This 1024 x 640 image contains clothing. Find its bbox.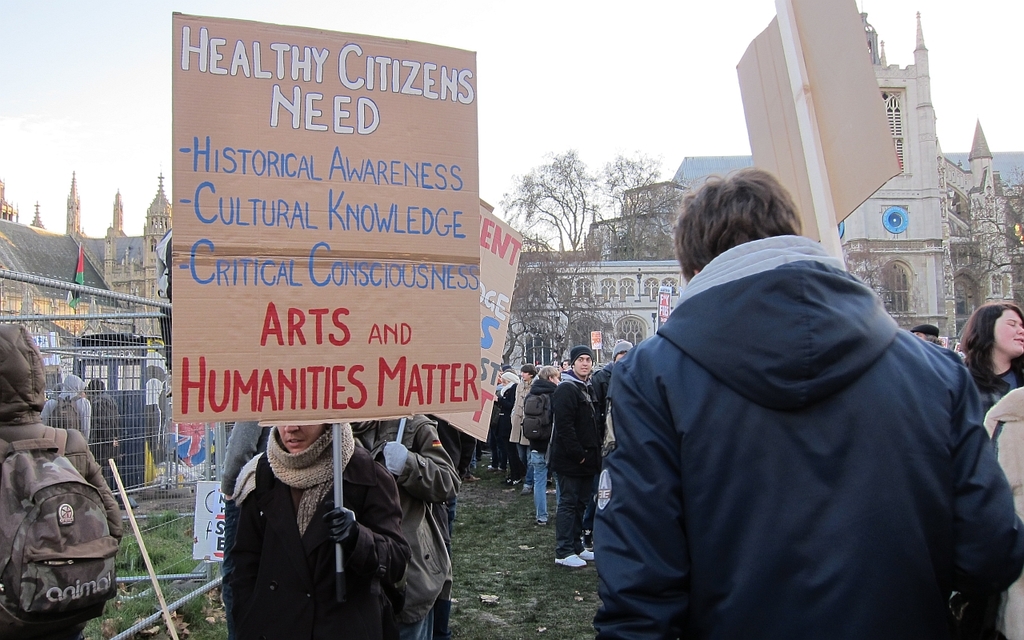
locate(0, 322, 120, 639).
